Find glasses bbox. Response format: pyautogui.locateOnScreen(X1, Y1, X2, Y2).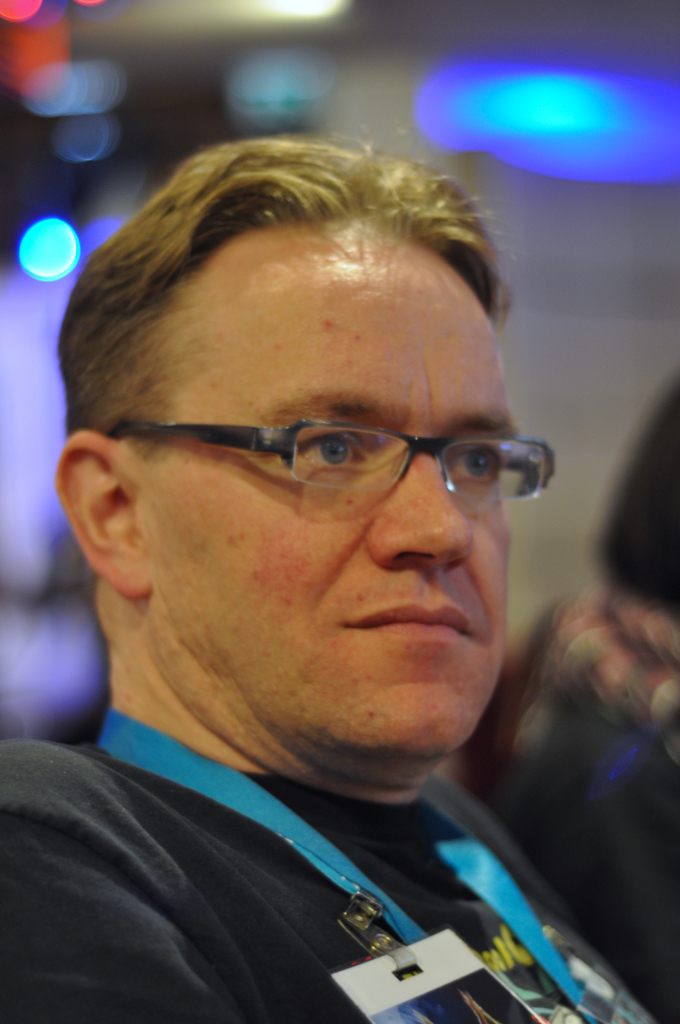
pyautogui.locateOnScreen(117, 388, 574, 515).
